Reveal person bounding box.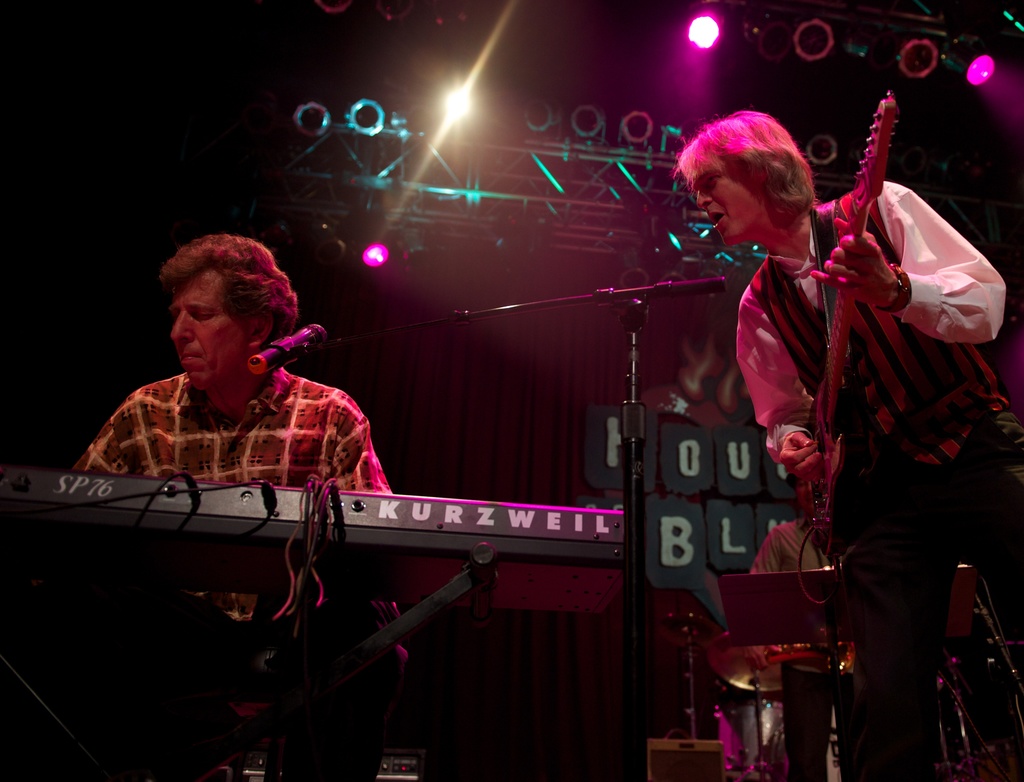
Revealed: bbox=[86, 227, 392, 562].
